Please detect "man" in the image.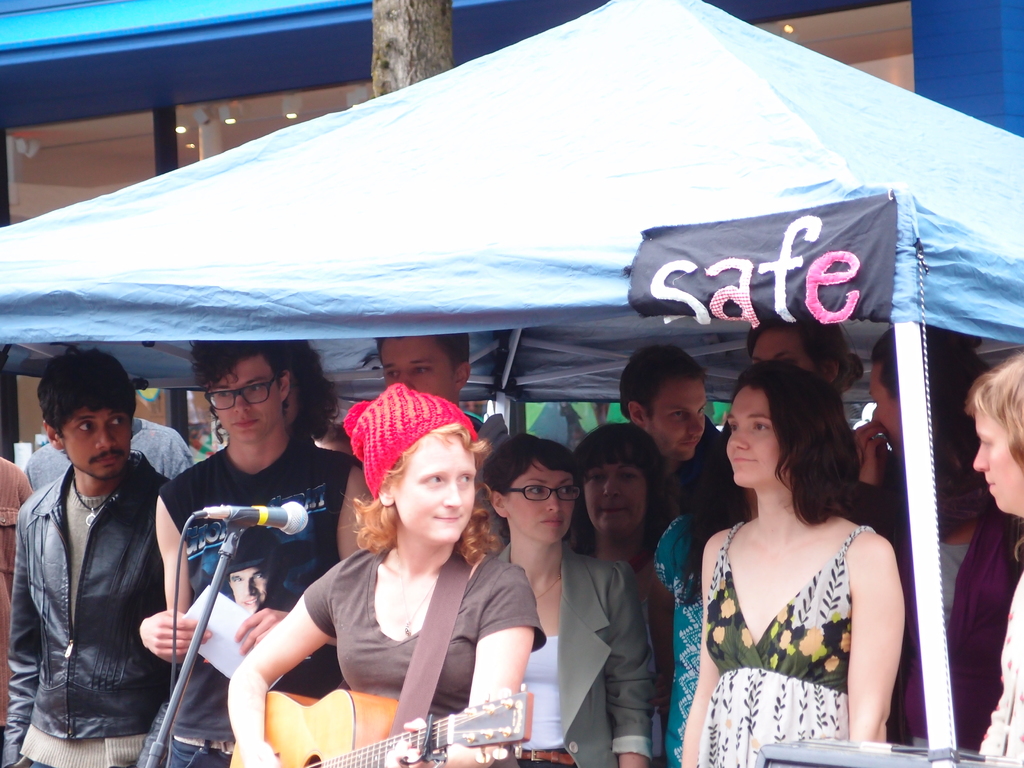
bbox(624, 338, 747, 536).
